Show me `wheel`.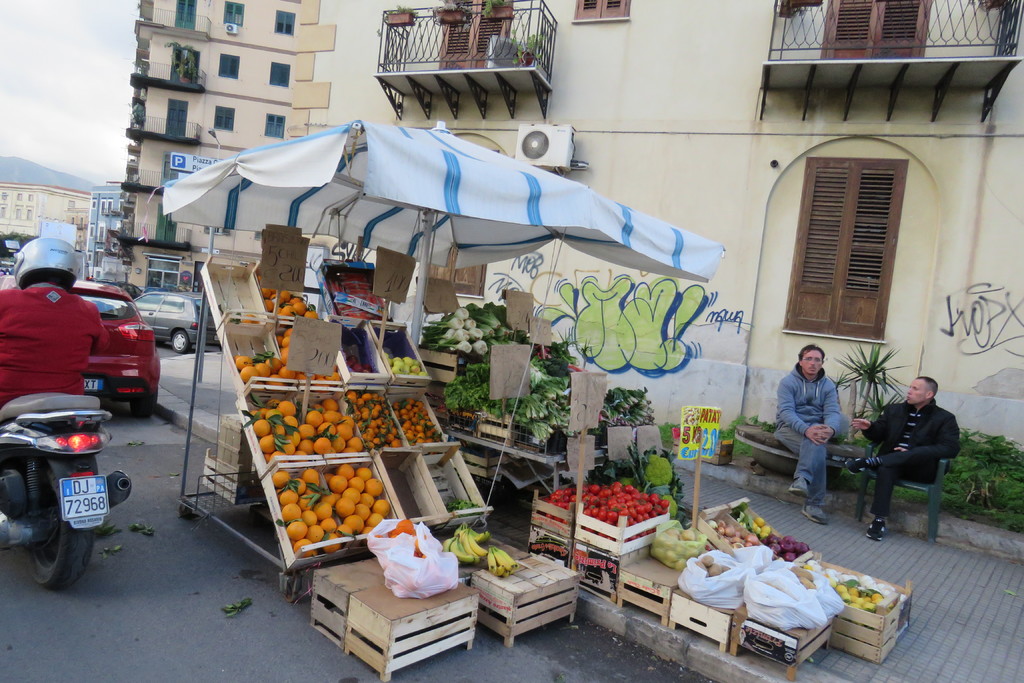
`wheel` is here: locate(17, 481, 84, 591).
